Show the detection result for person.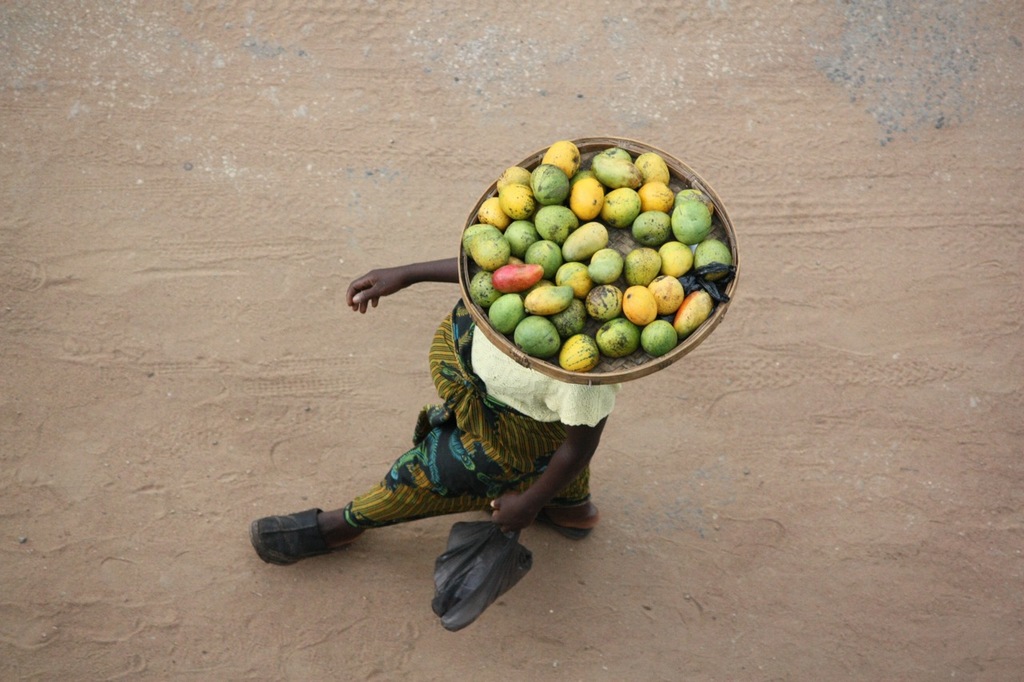
[250,255,618,541].
